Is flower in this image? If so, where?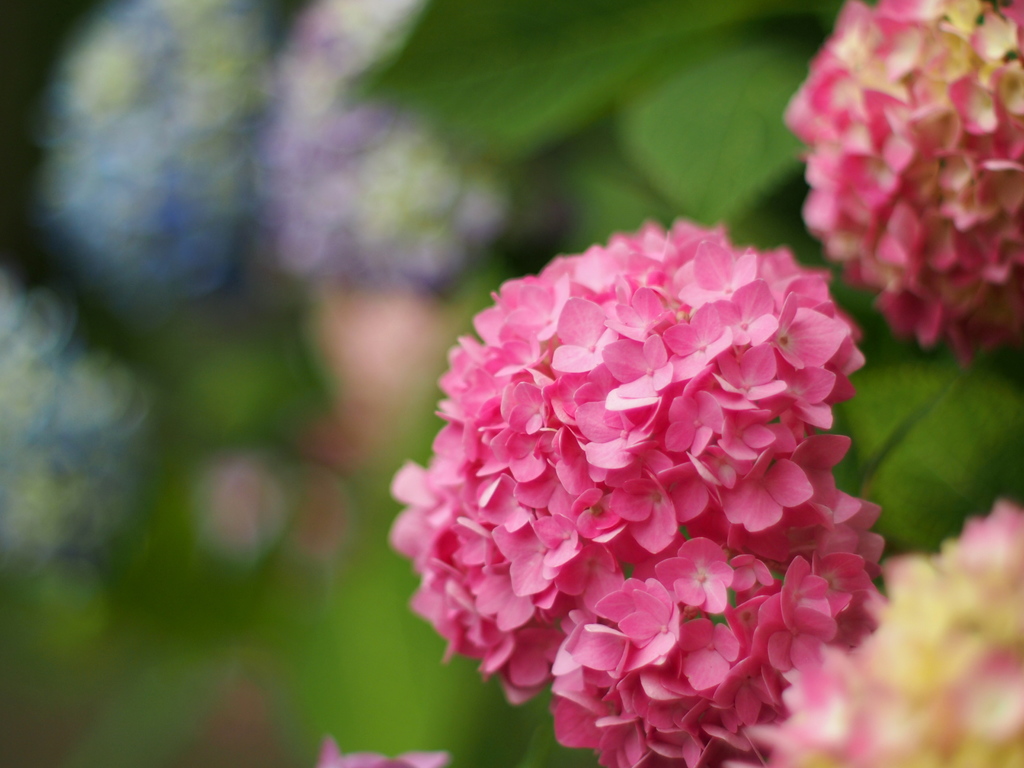
Yes, at (left=36, top=3, right=278, bottom=304).
